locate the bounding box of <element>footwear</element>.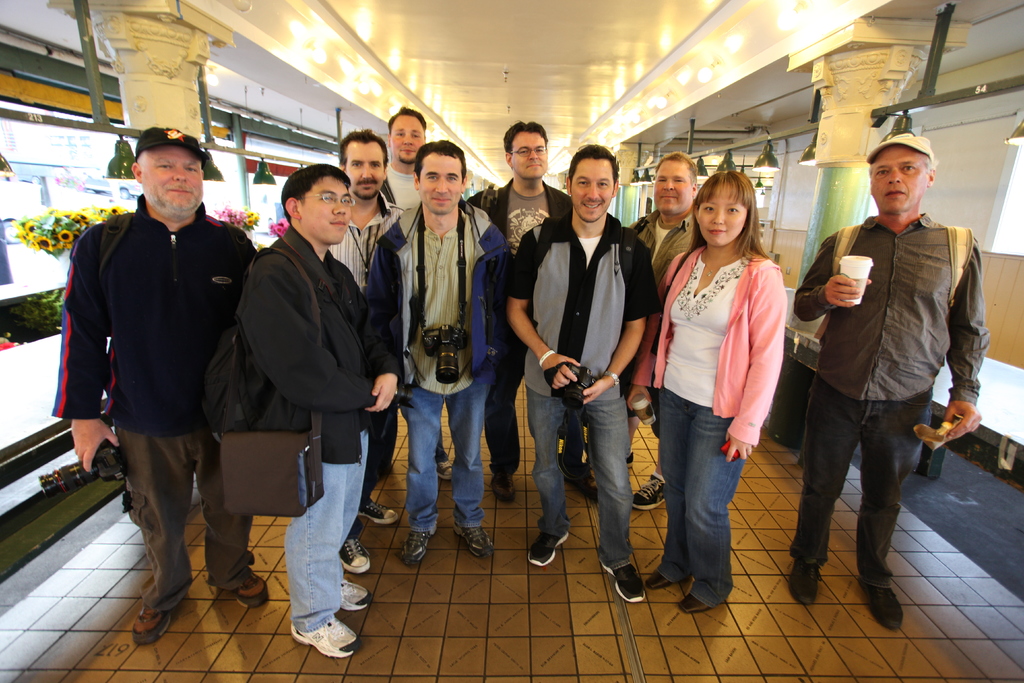
Bounding box: (left=344, top=575, right=368, bottom=612).
